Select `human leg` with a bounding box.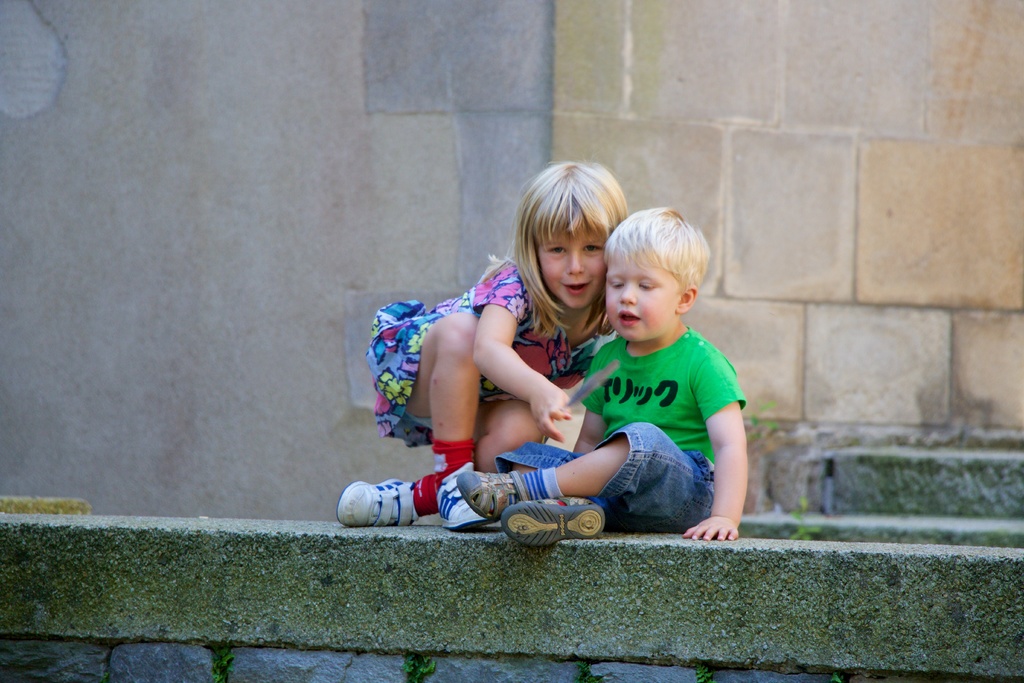
<region>492, 439, 624, 548</region>.
